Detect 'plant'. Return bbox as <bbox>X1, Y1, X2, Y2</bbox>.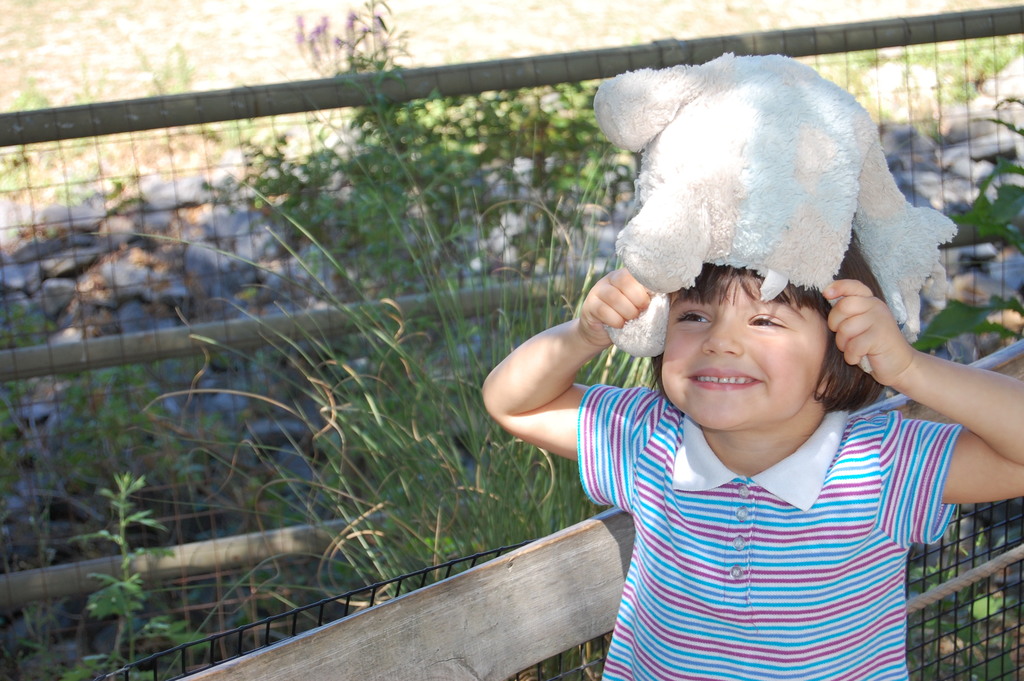
<bbox>29, 58, 968, 629</bbox>.
